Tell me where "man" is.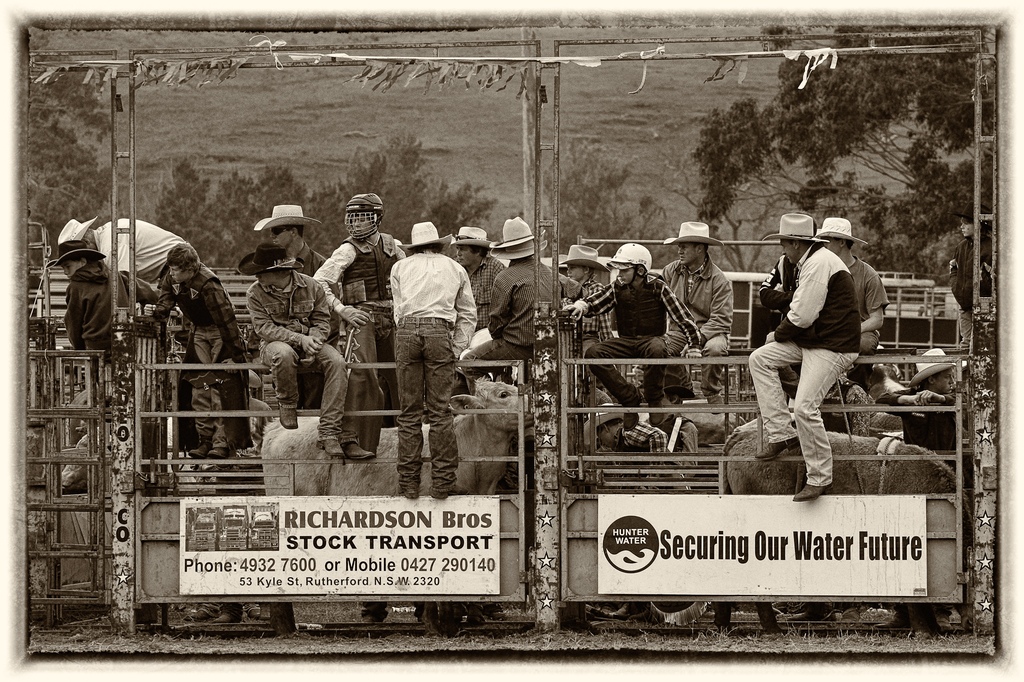
"man" is at box=[553, 241, 612, 411].
